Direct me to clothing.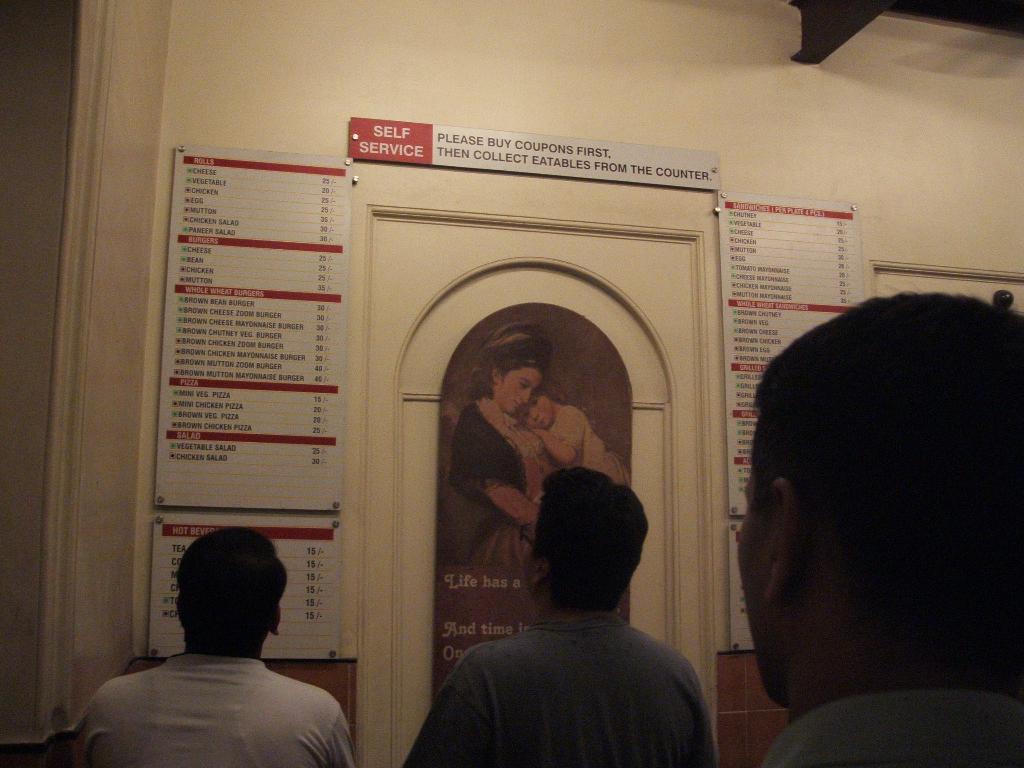
Direction: [left=763, top=686, right=1023, bottom=767].
